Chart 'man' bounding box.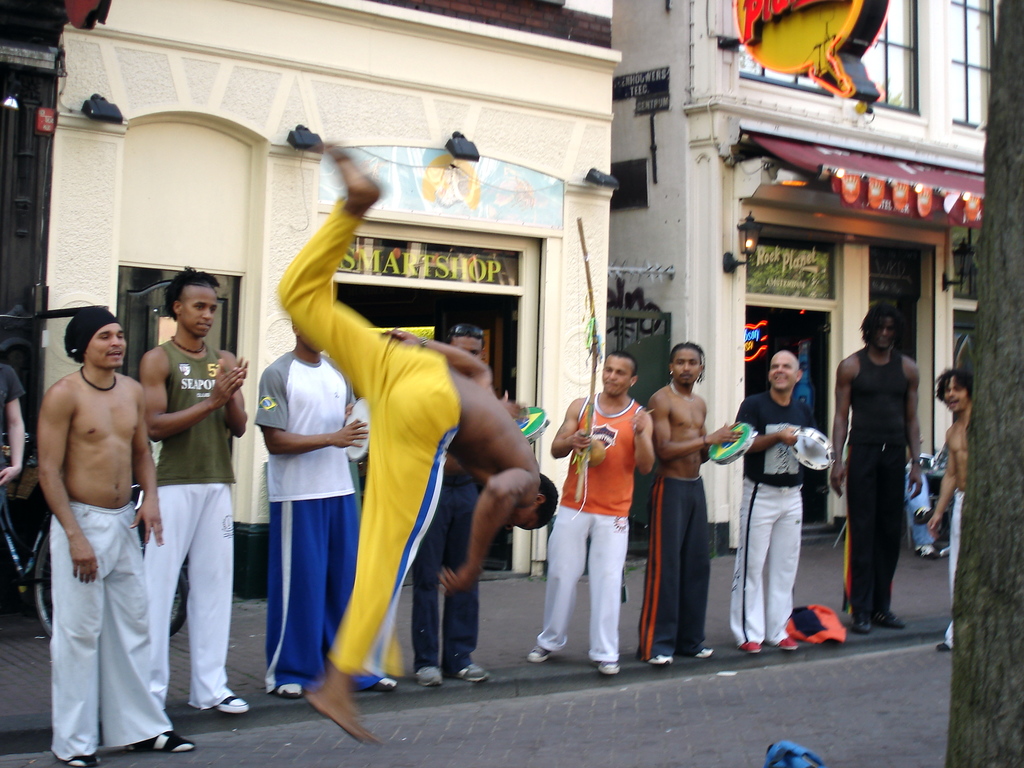
Charted: (922, 357, 980, 653).
